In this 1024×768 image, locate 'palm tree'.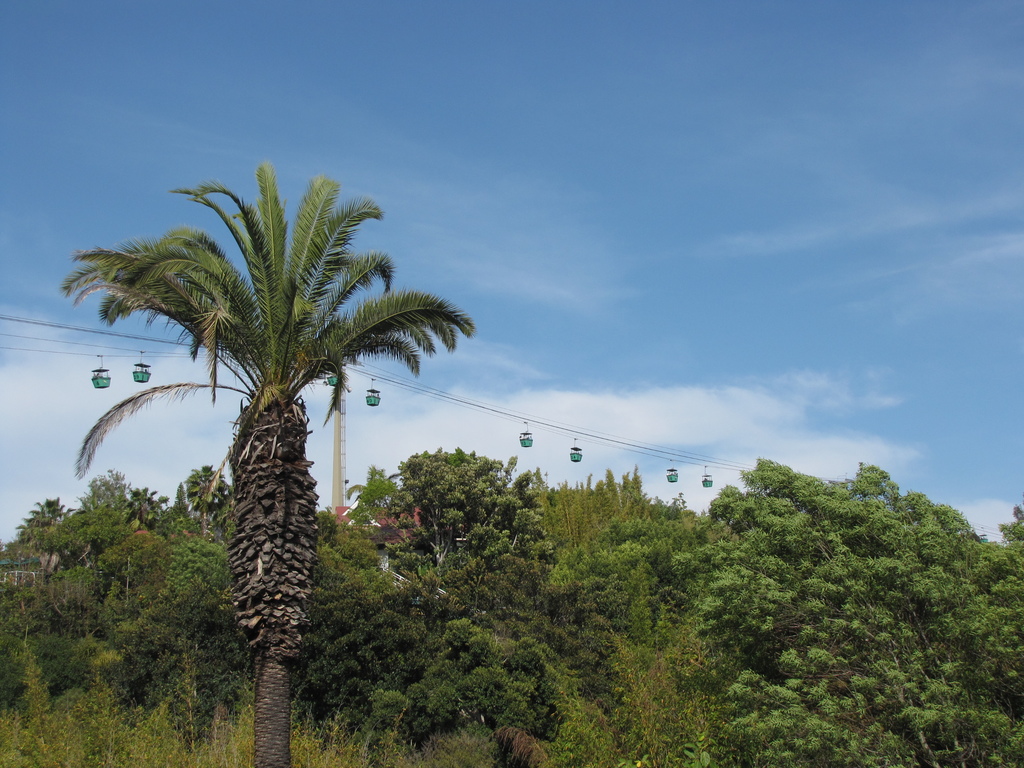
Bounding box: (left=63, top=152, right=463, bottom=743).
